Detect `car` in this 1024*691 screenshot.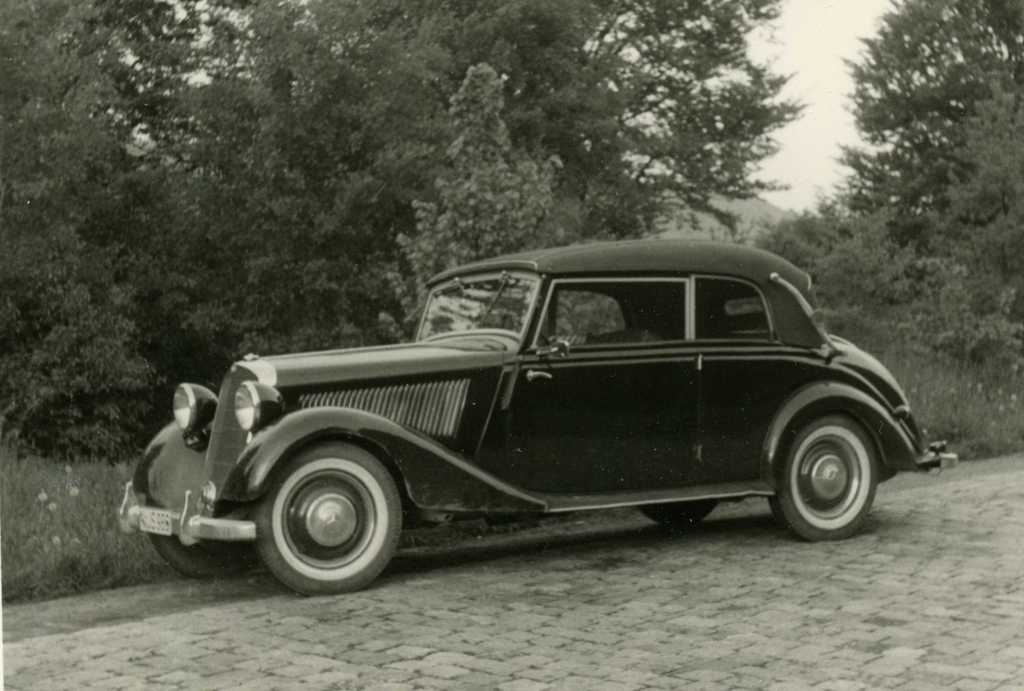
Detection: 118,238,958,600.
